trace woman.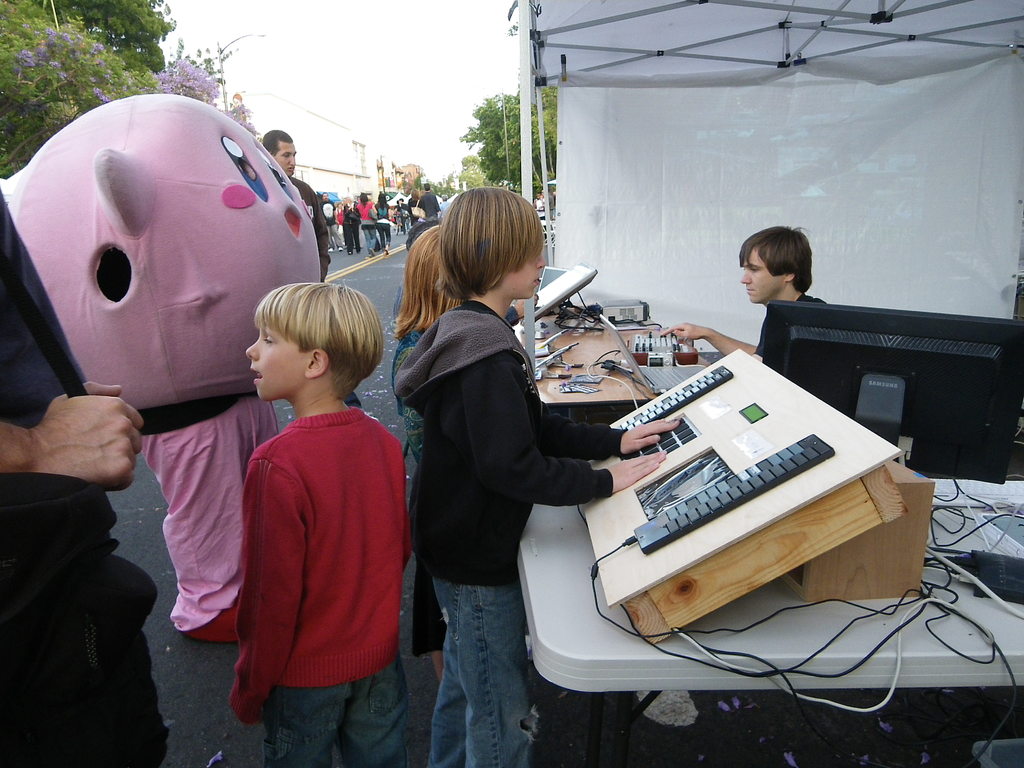
Traced to 374, 195, 394, 250.
